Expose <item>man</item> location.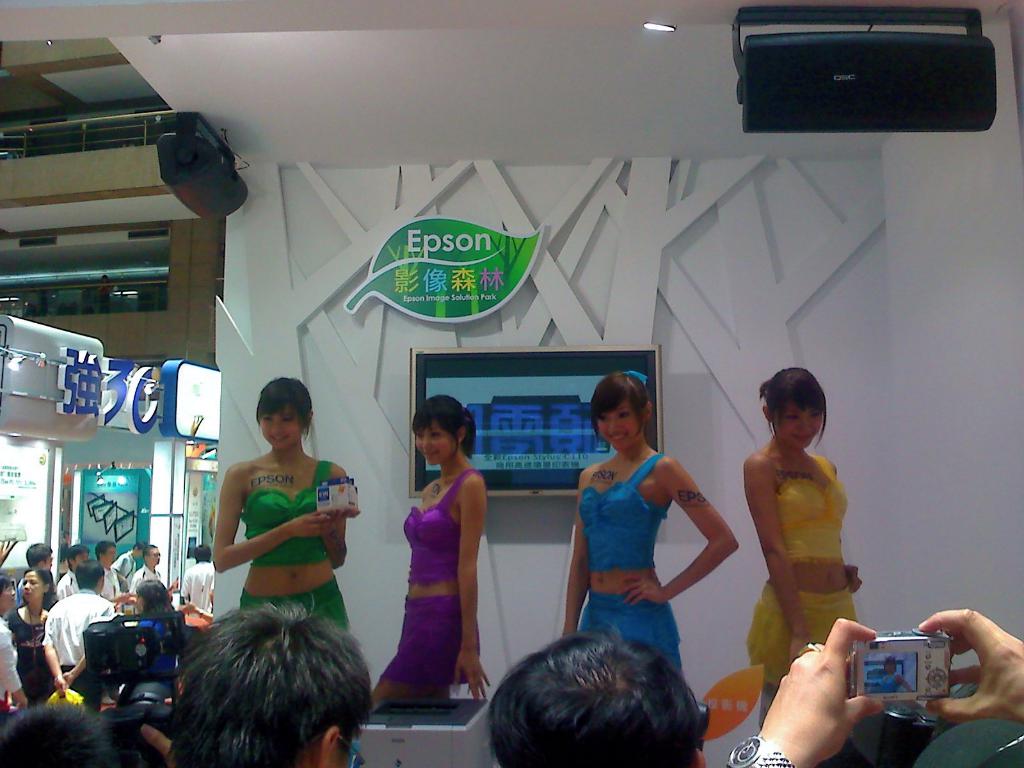
Exposed at left=145, top=584, right=381, bottom=767.
